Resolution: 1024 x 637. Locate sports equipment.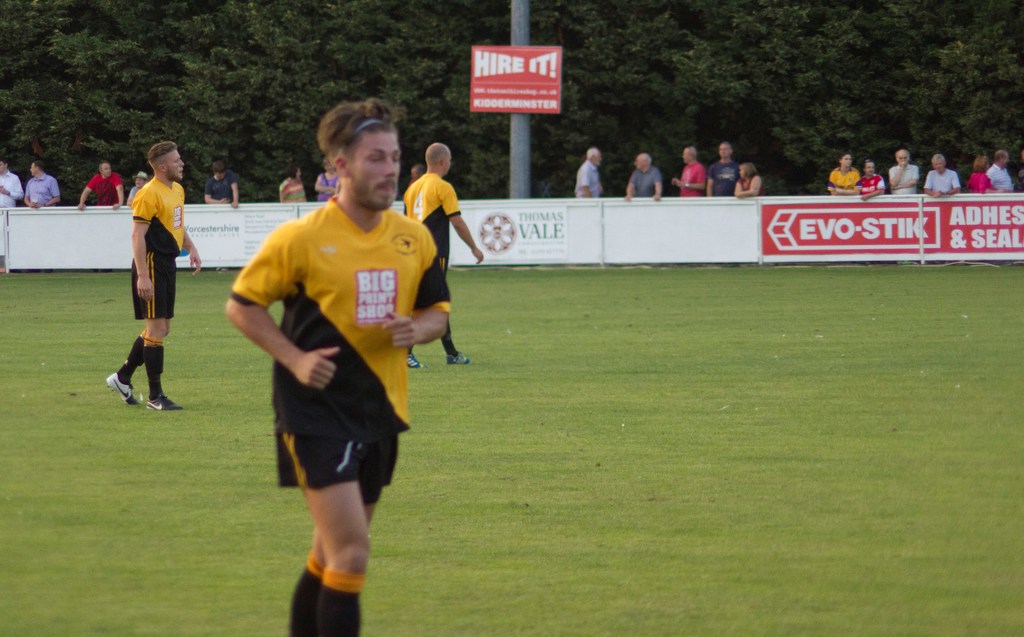
106:375:139:405.
